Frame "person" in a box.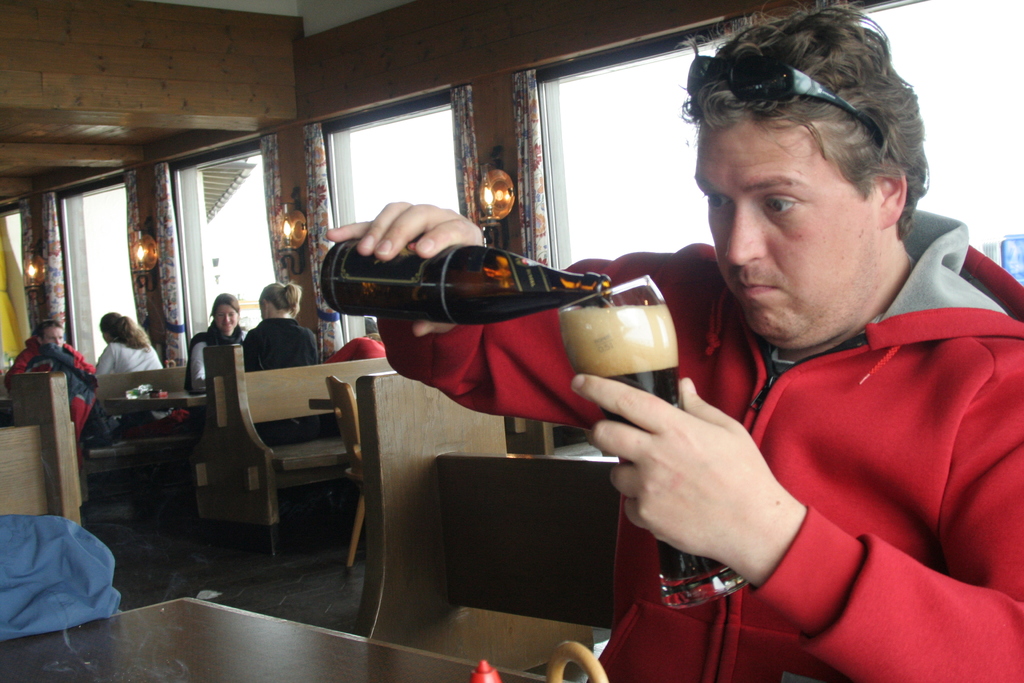
[left=460, top=60, right=977, bottom=650].
